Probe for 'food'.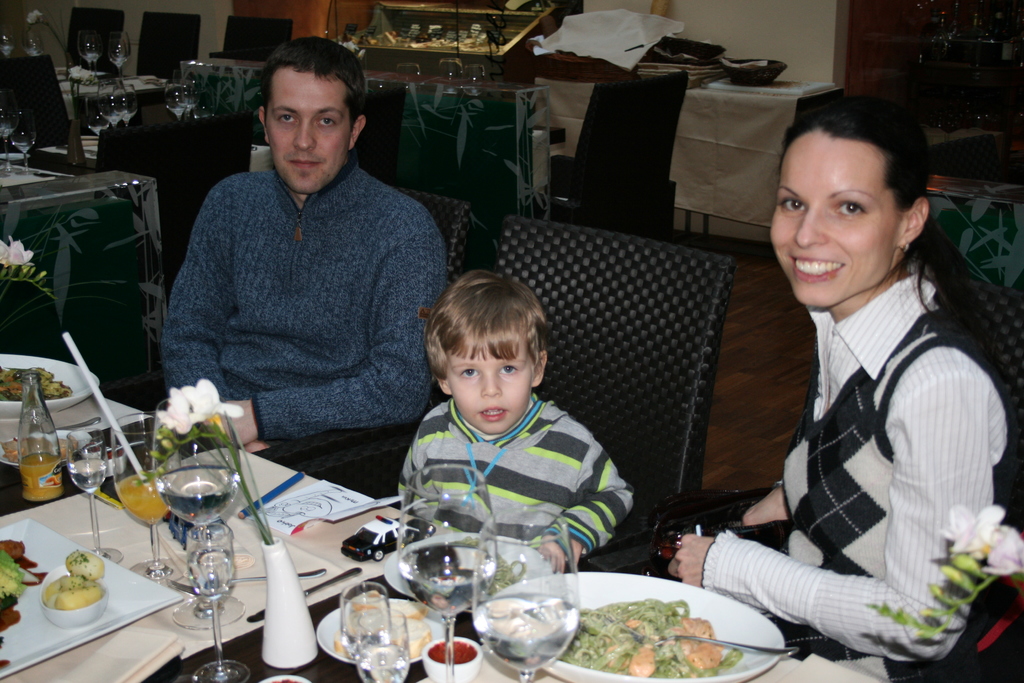
Probe result: rect(269, 677, 304, 682).
